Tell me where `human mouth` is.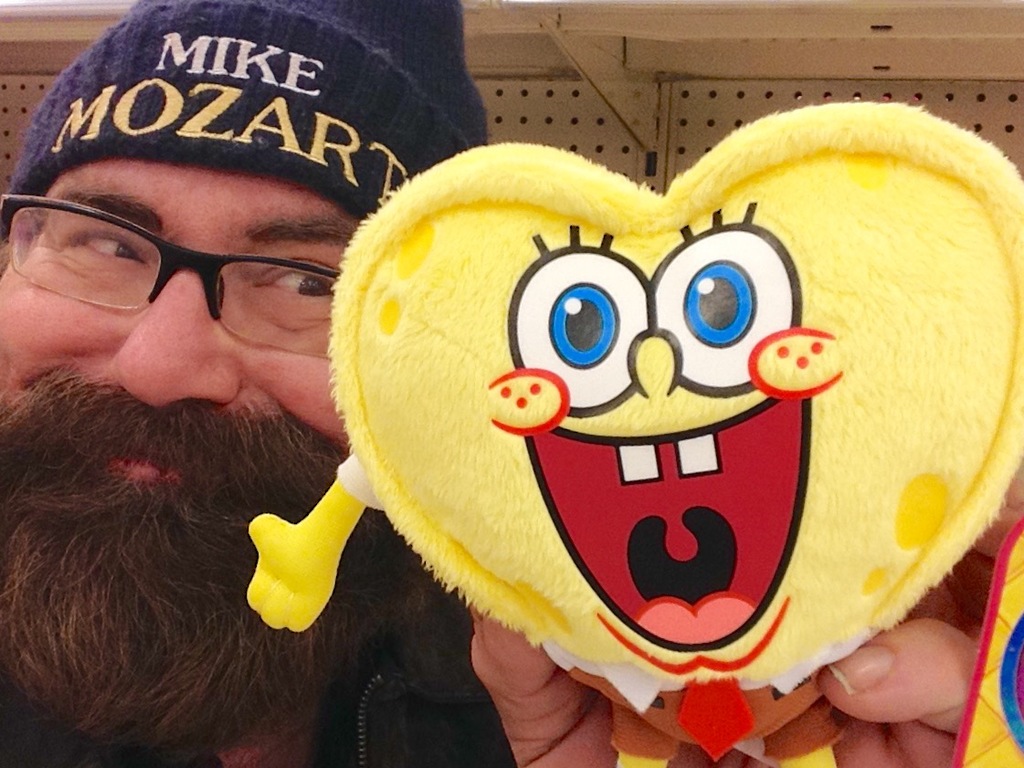
`human mouth` is at (99,458,174,477).
